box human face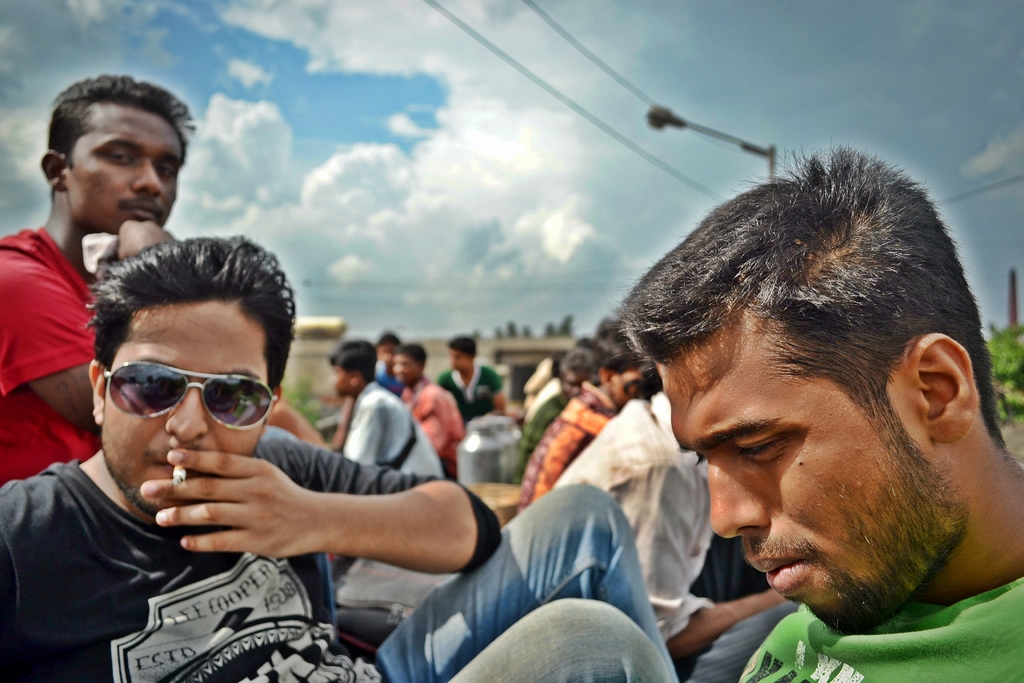
Rect(329, 362, 351, 395)
